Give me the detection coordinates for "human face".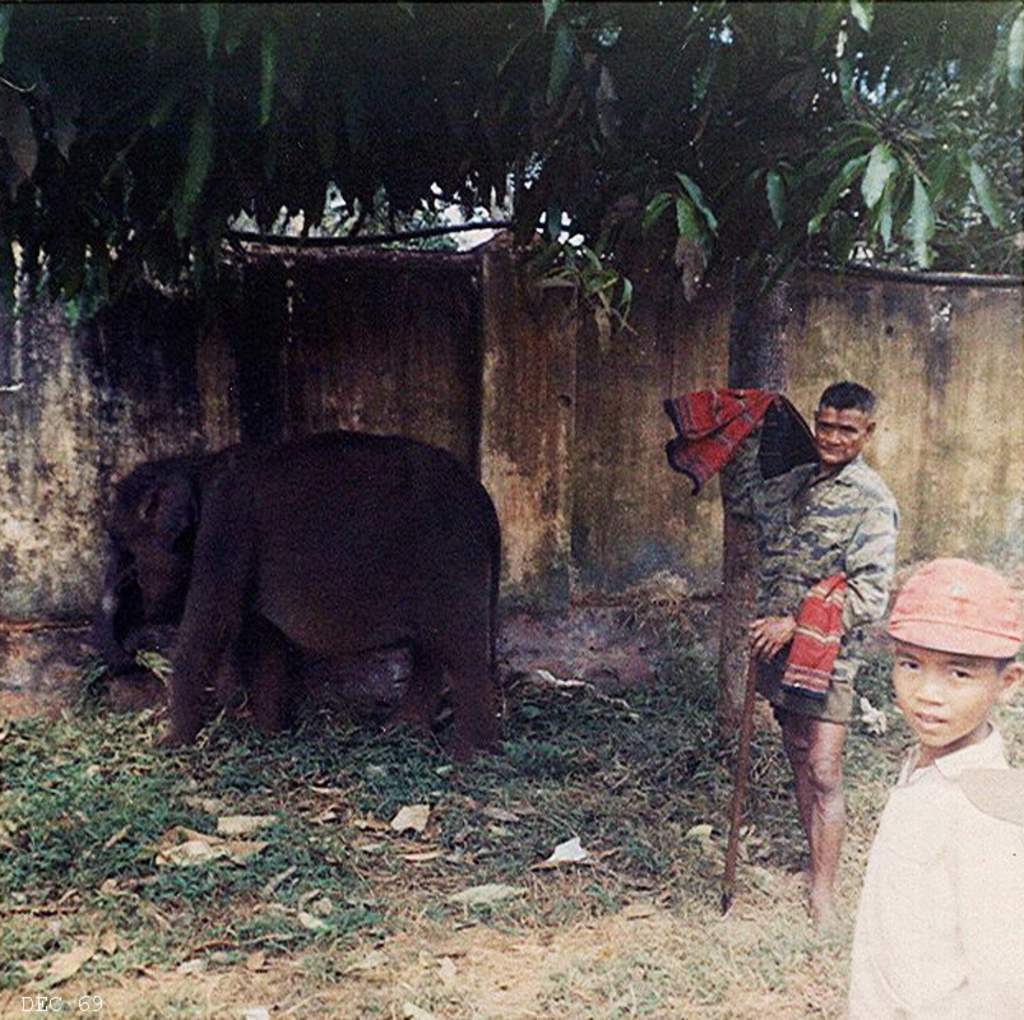
<box>894,649,1002,747</box>.
